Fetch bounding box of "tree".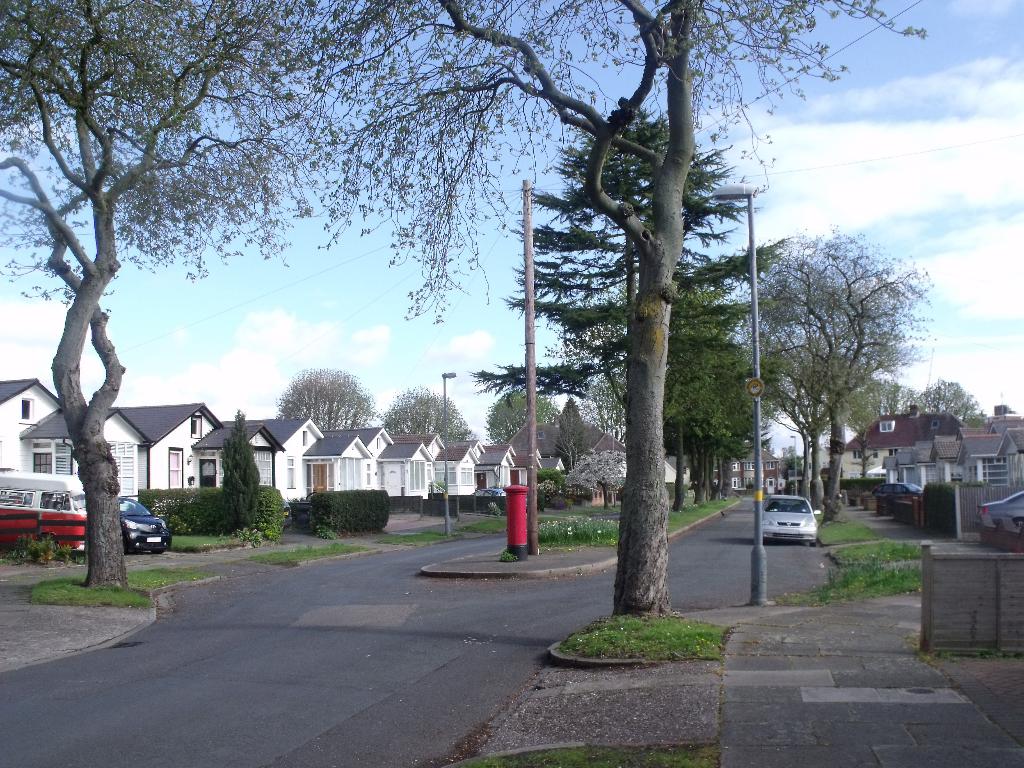
Bbox: select_region(374, 385, 477, 437).
